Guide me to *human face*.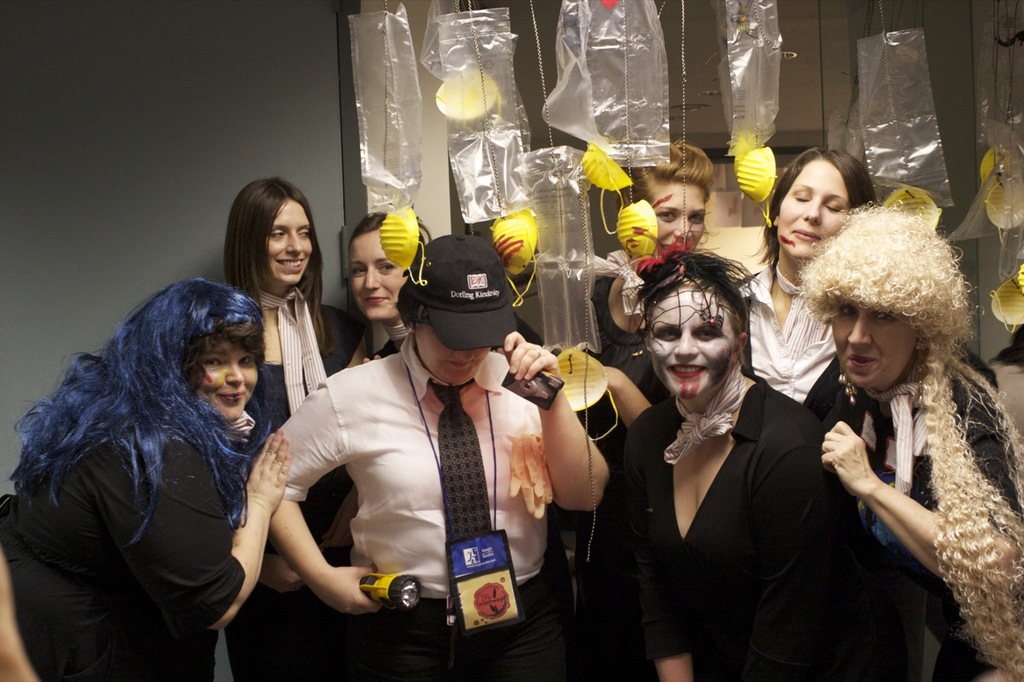
Guidance: bbox=(265, 204, 310, 285).
